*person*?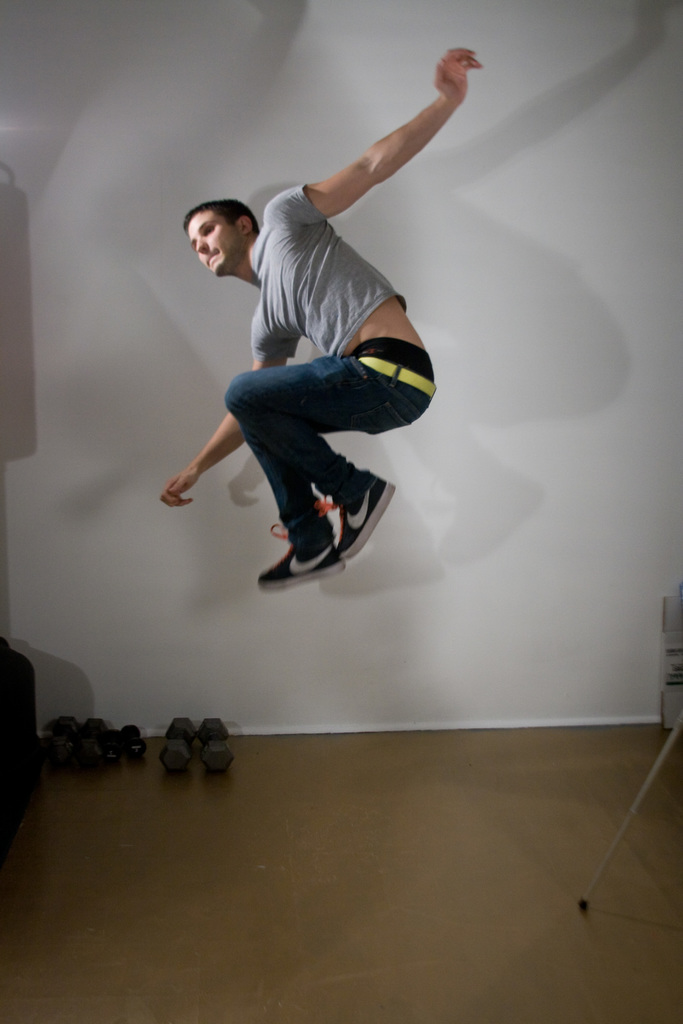
rect(160, 90, 465, 661)
